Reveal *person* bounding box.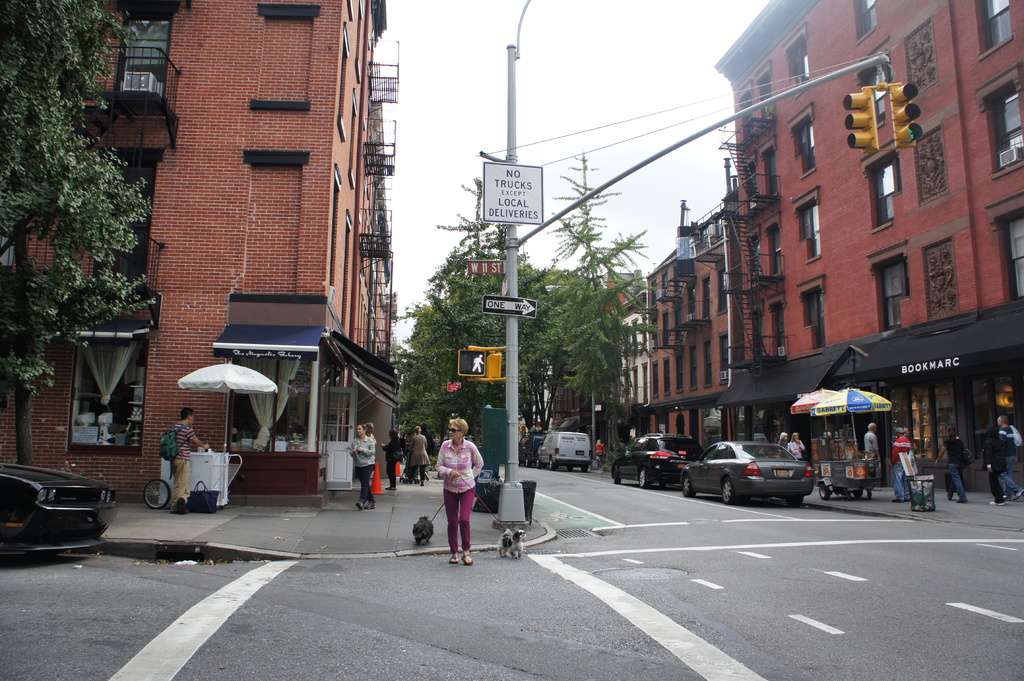
Revealed: 349, 419, 376, 506.
